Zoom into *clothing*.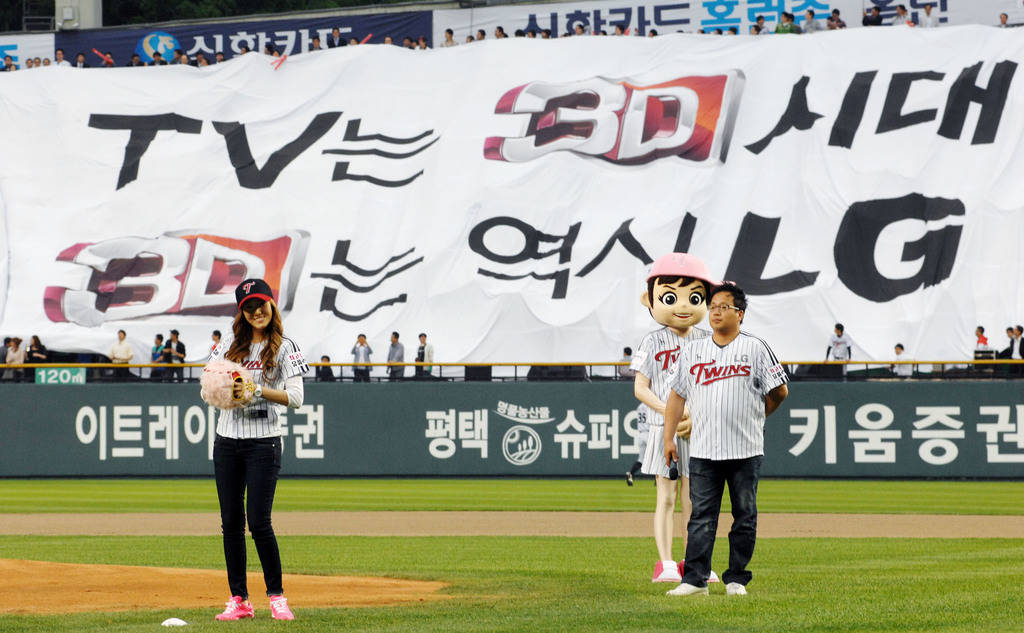
Zoom target: 860, 9, 881, 25.
